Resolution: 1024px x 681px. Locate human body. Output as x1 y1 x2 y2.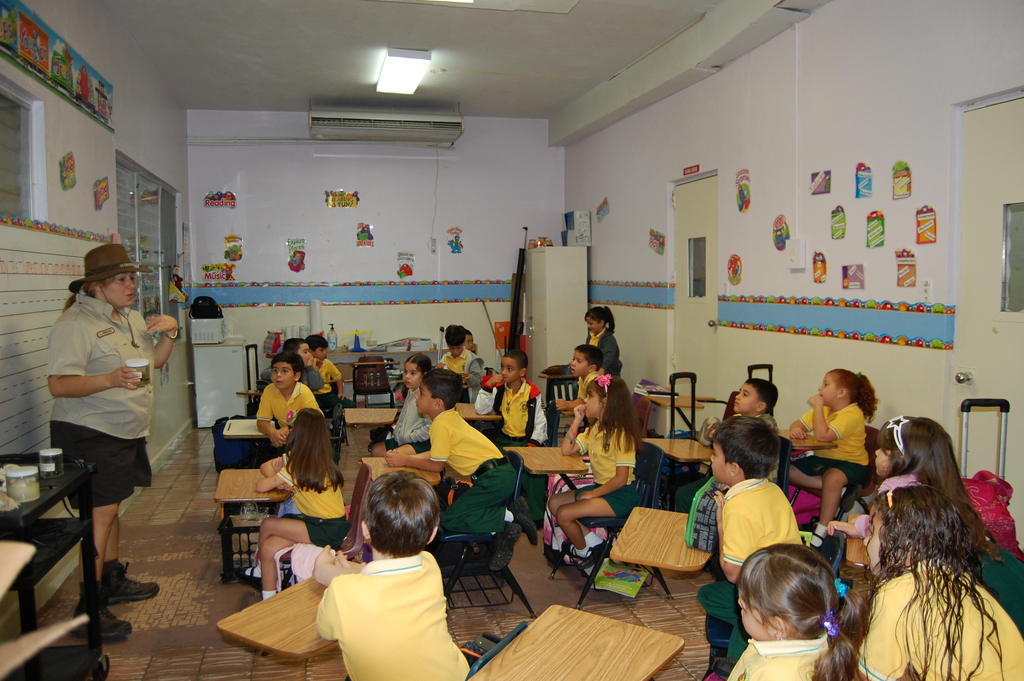
310 468 470 680.
